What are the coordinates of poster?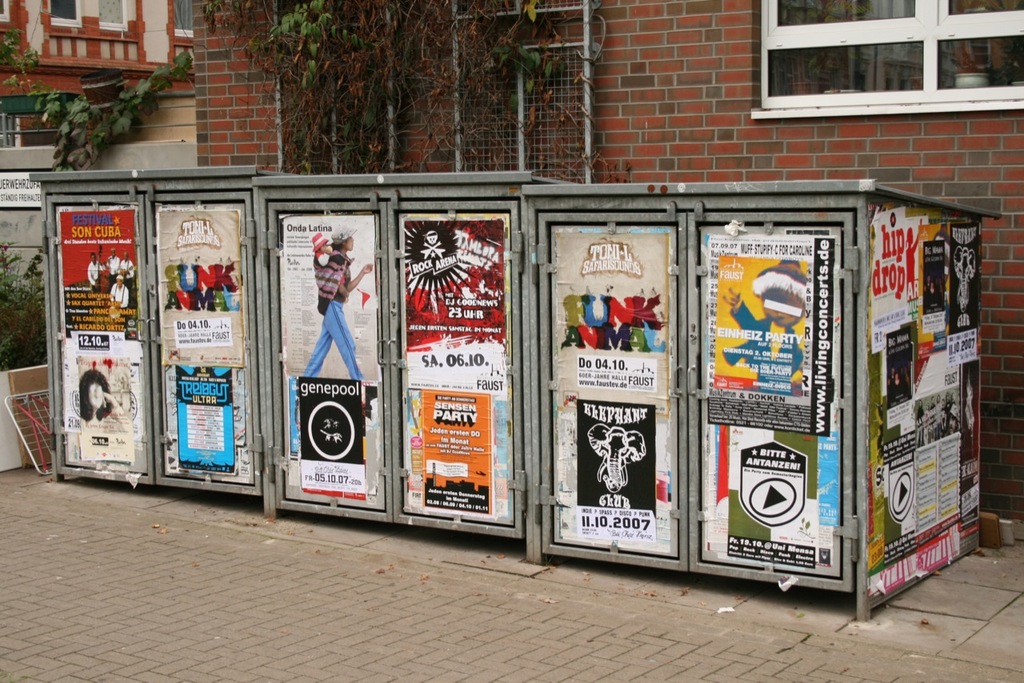
[706, 235, 836, 436].
